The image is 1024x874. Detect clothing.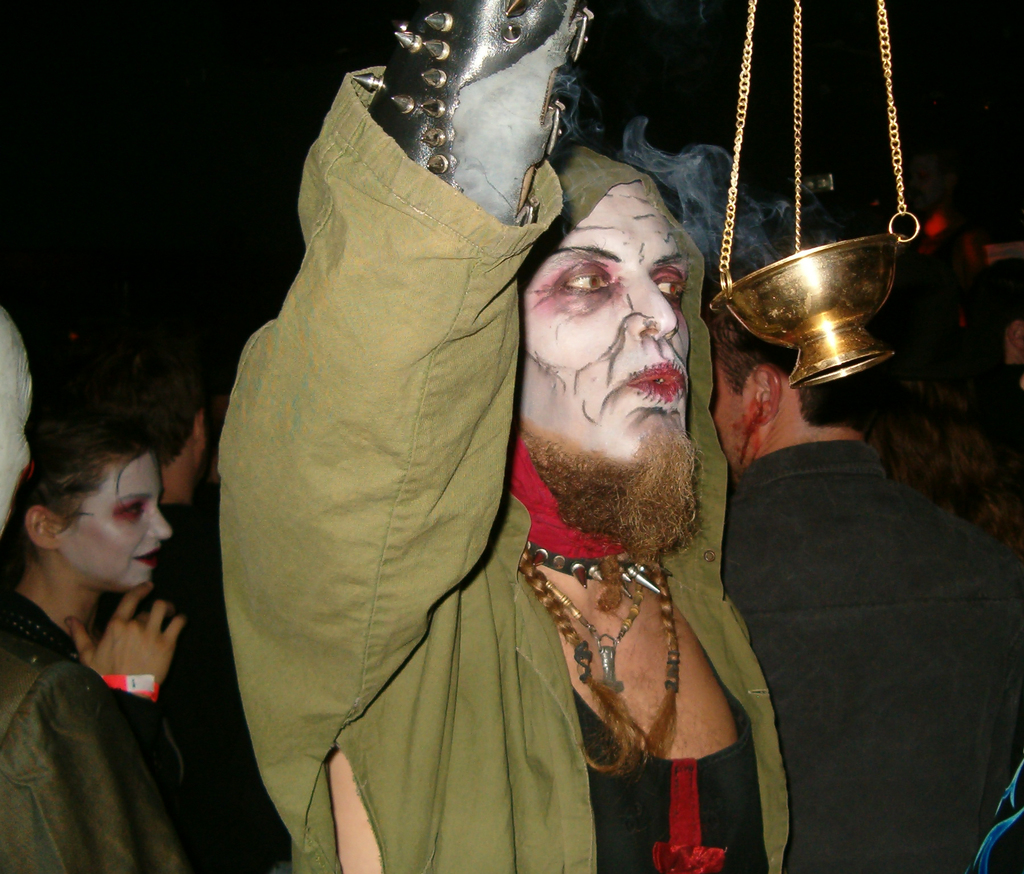
Detection: box=[211, 35, 758, 856].
